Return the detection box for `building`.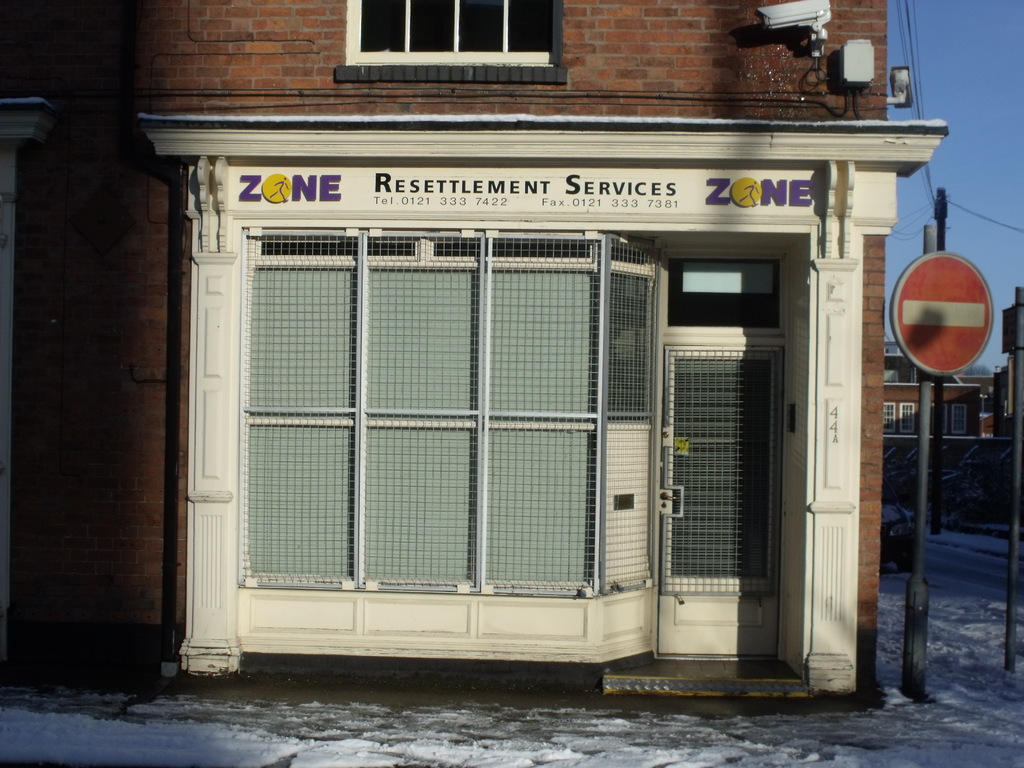
region(0, 0, 957, 720).
